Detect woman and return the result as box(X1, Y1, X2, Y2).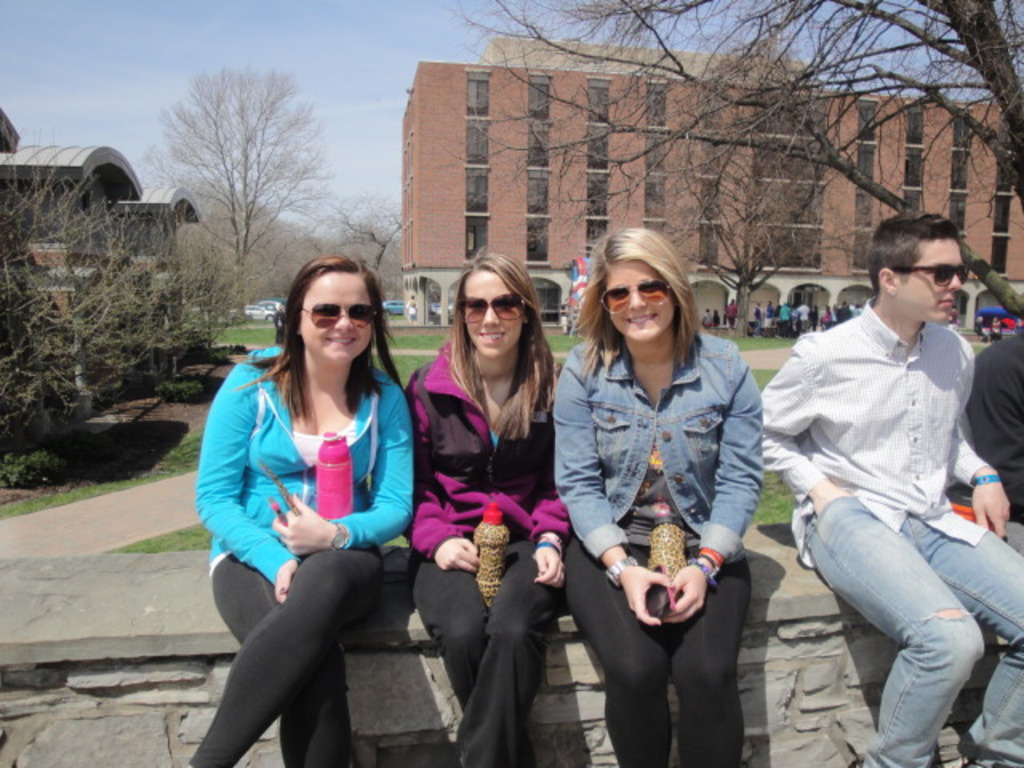
box(197, 235, 430, 767).
